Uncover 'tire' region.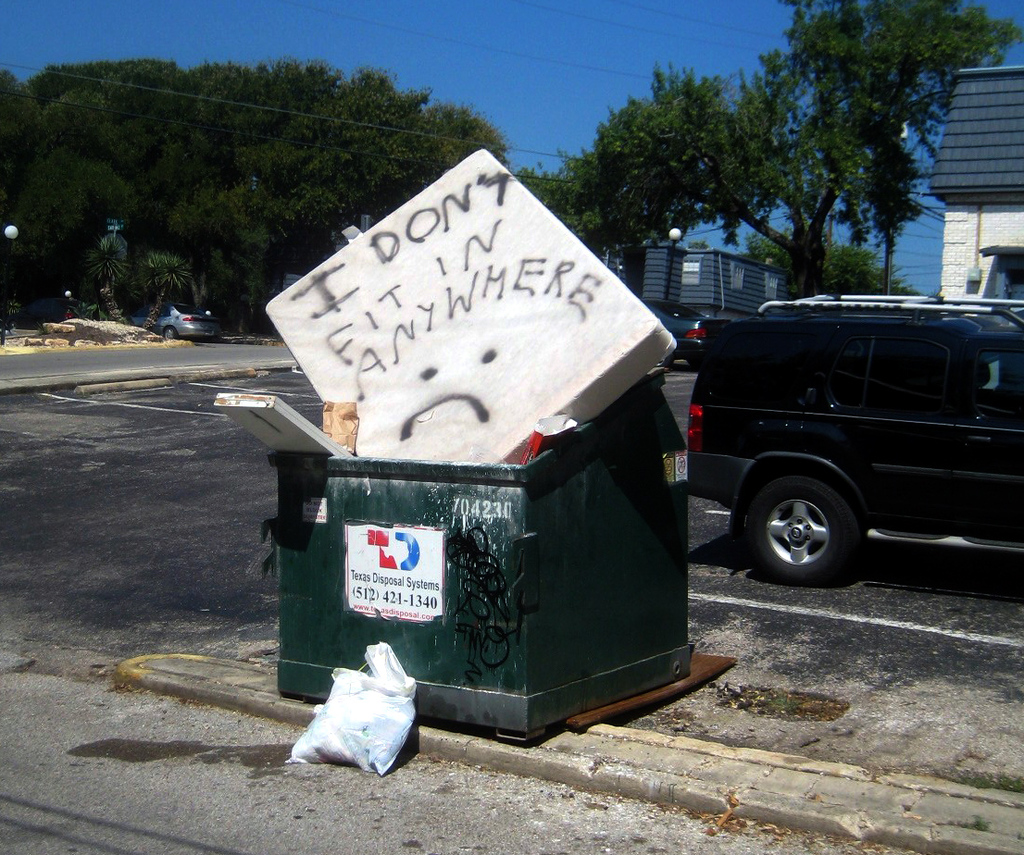
Uncovered: 659 353 674 366.
